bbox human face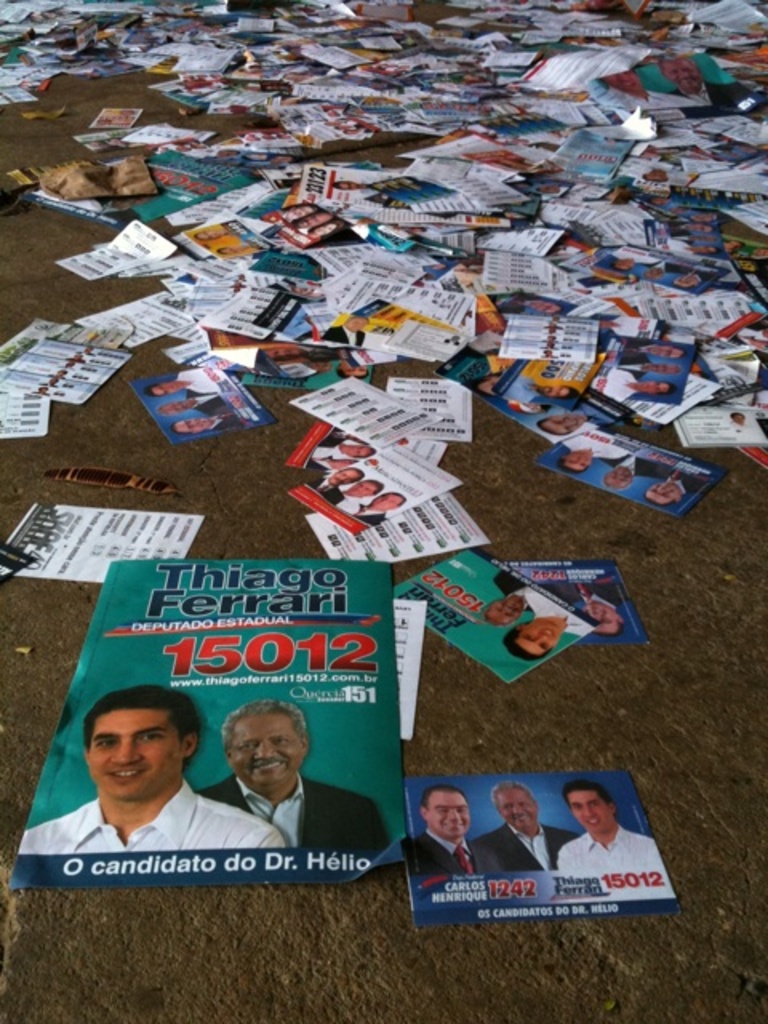
(left=344, top=445, right=371, bottom=458)
